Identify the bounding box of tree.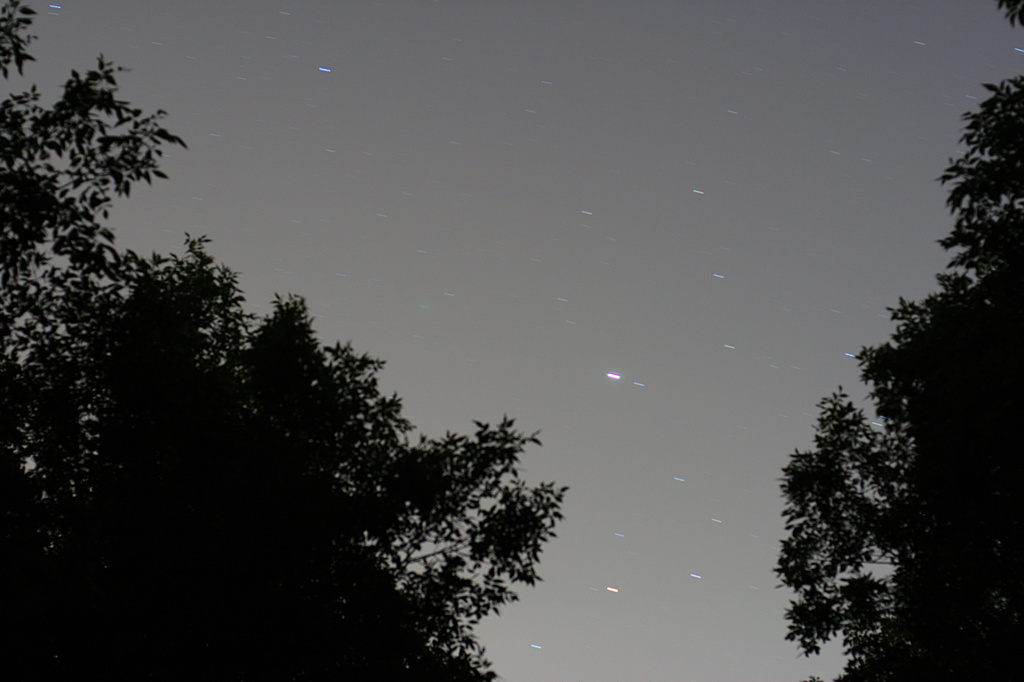
bbox=(767, 0, 1021, 681).
